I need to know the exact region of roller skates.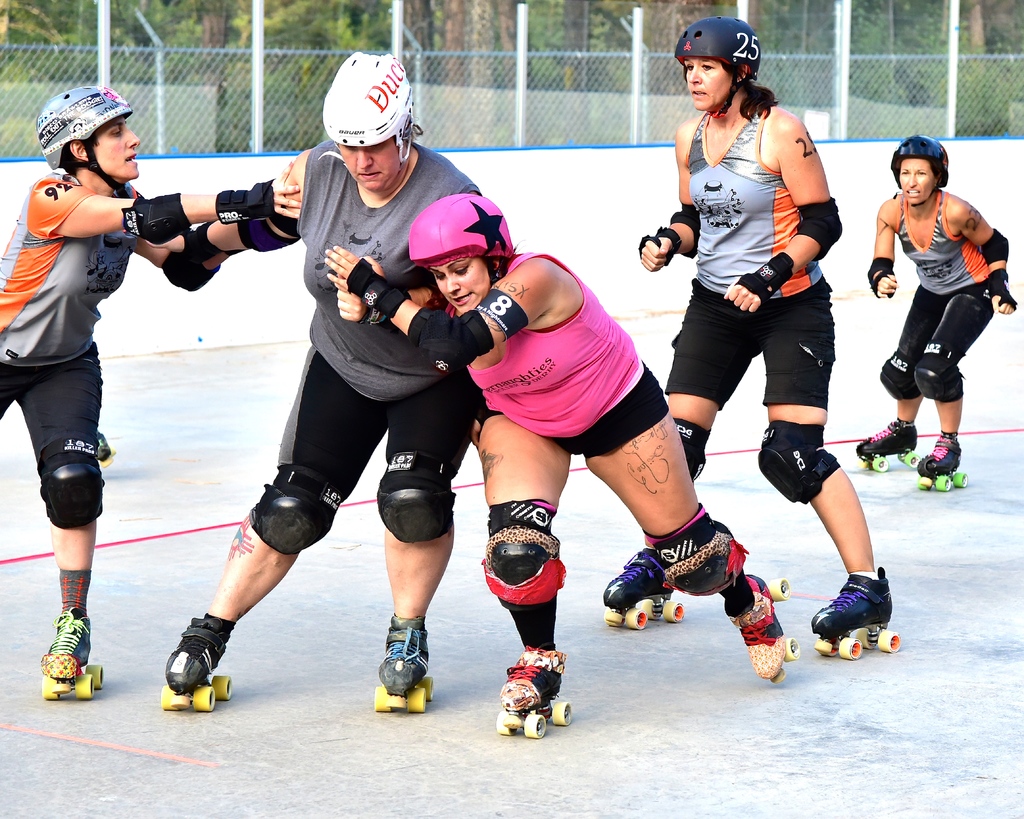
Region: <box>157,612,233,712</box>.
